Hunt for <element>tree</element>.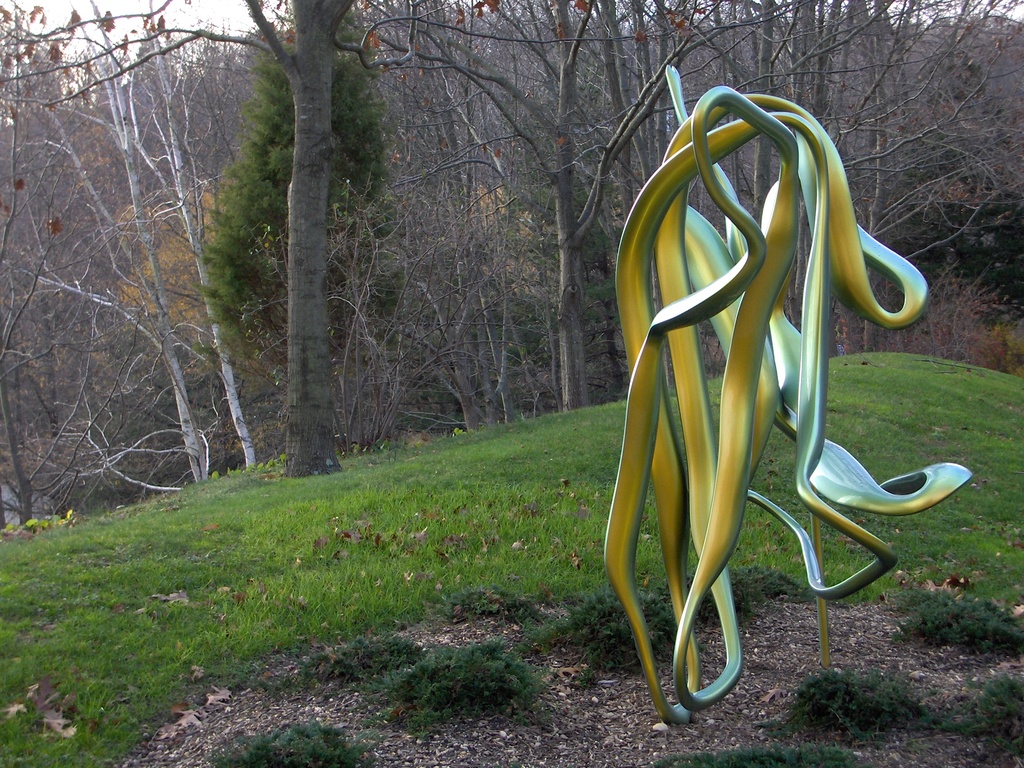
Hunted down at bbox(190, 701, 376, 767).
